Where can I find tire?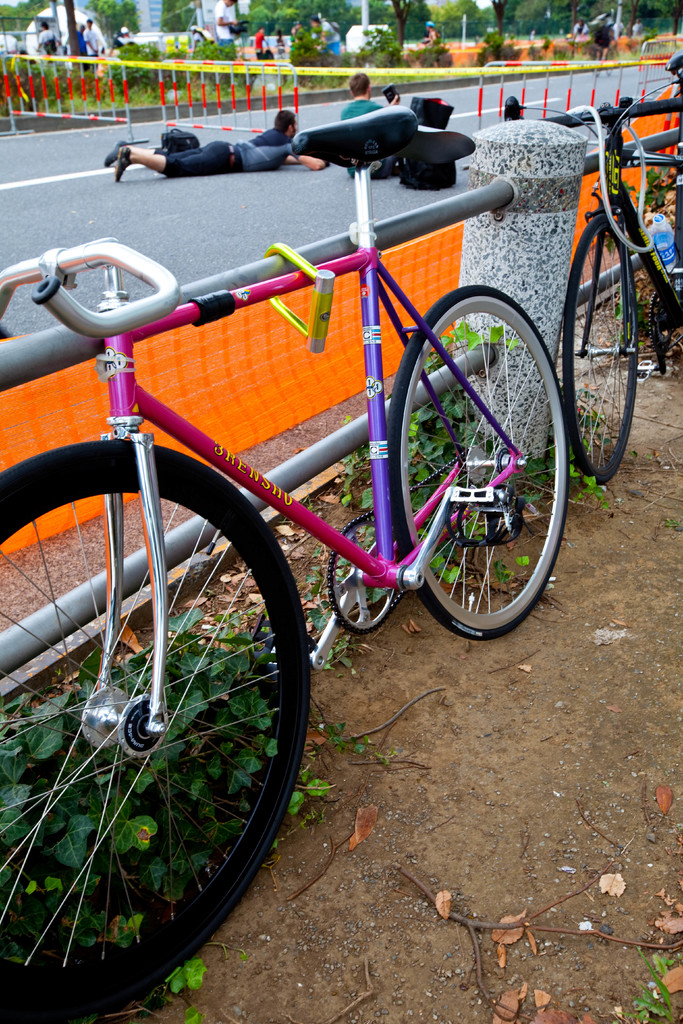
You can find it at locate(390, 286, 566, 638).
